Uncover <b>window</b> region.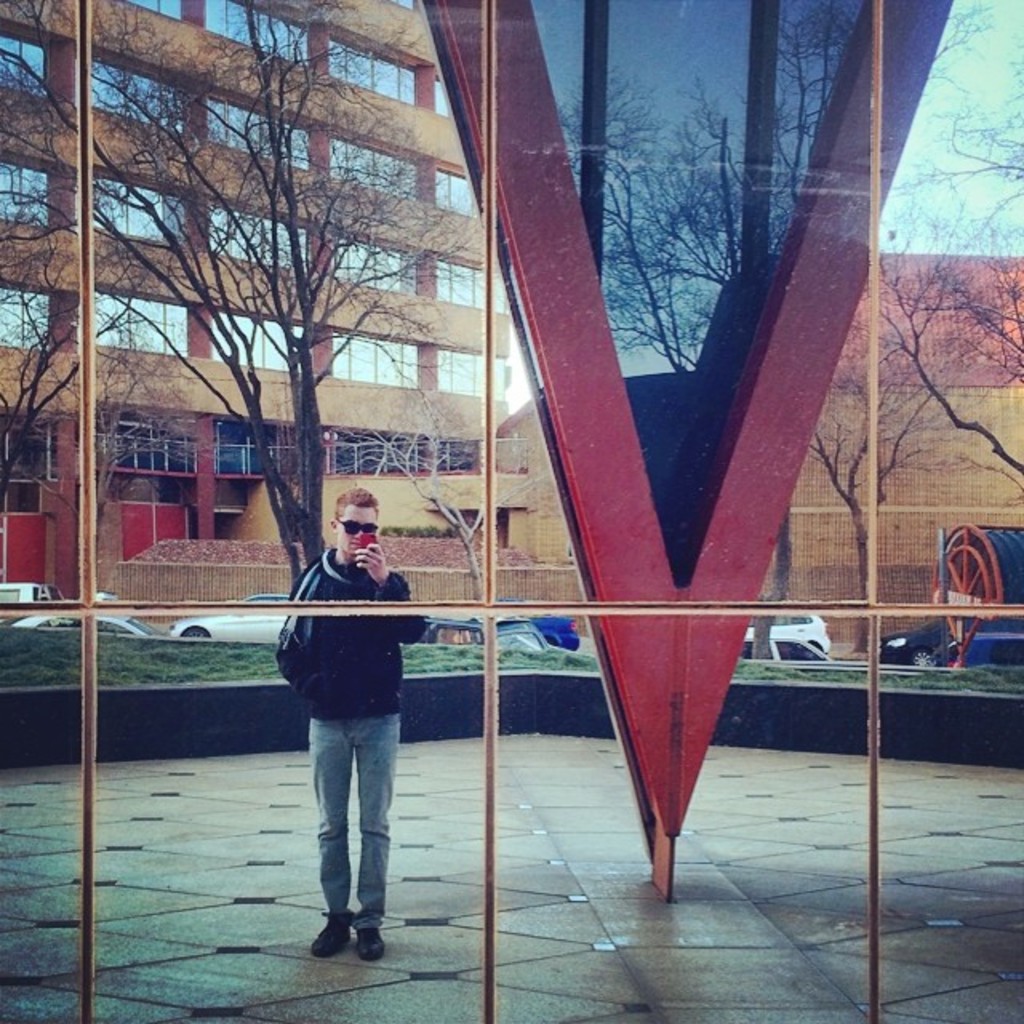
Uncovered: region(200, 208, 314, 278).
